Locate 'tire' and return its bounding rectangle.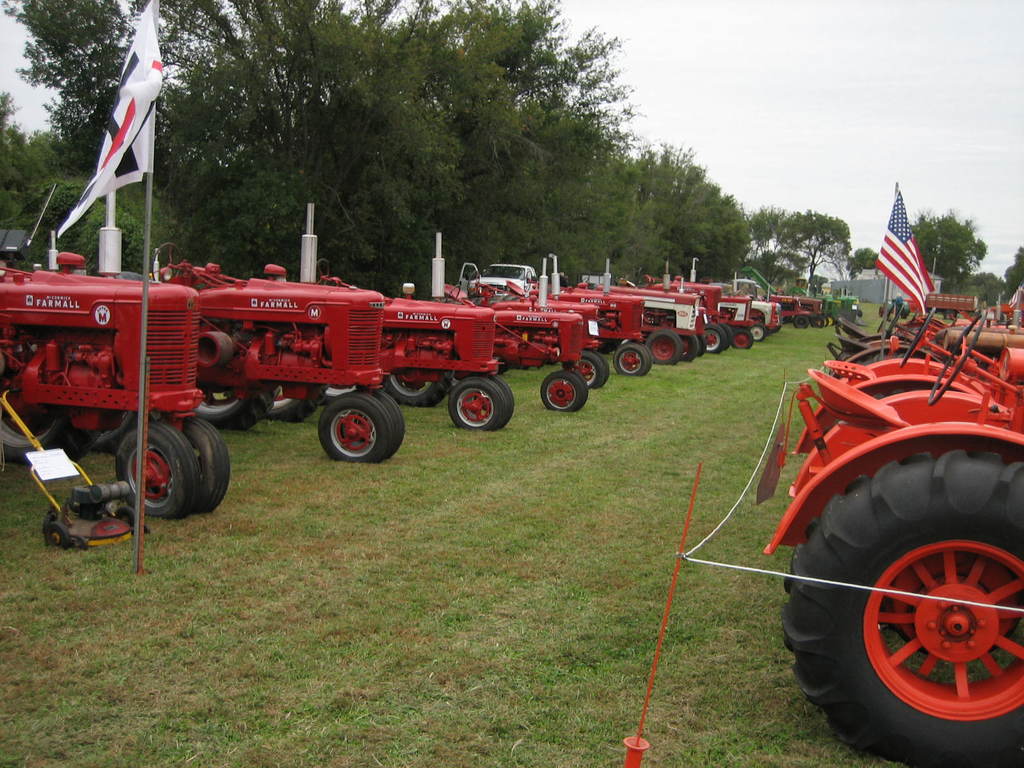
[369,395,405,457].
